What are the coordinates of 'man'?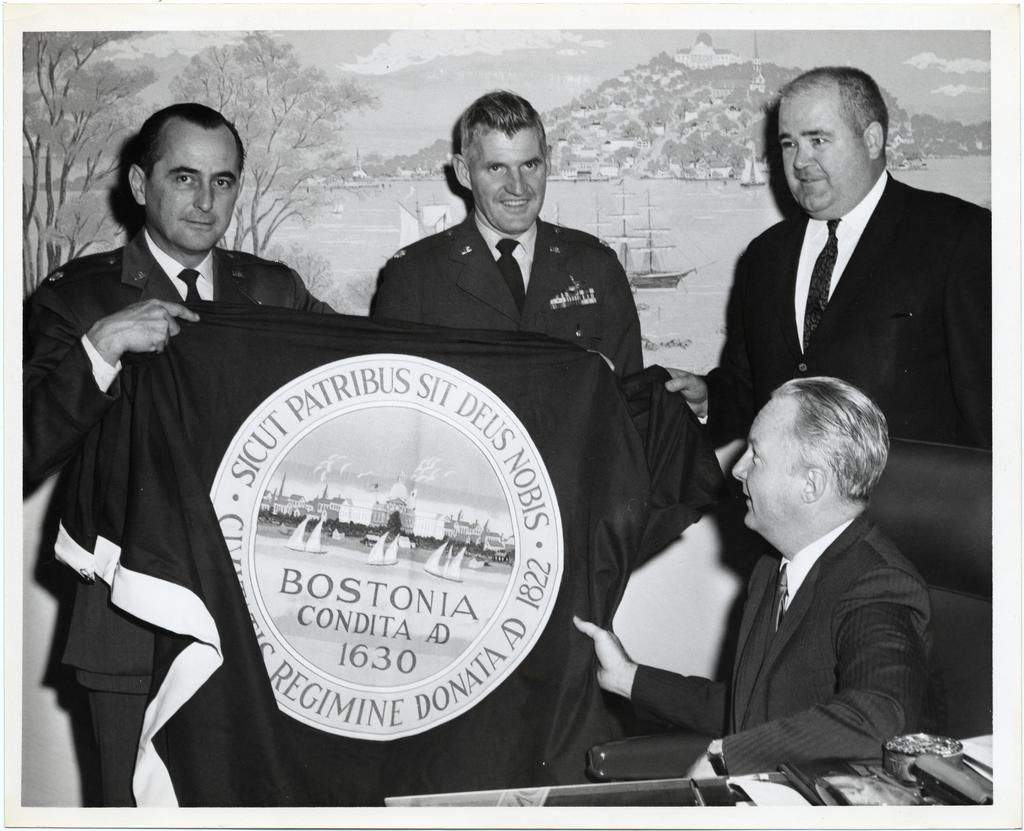
region(22, 101, 339, 807).
